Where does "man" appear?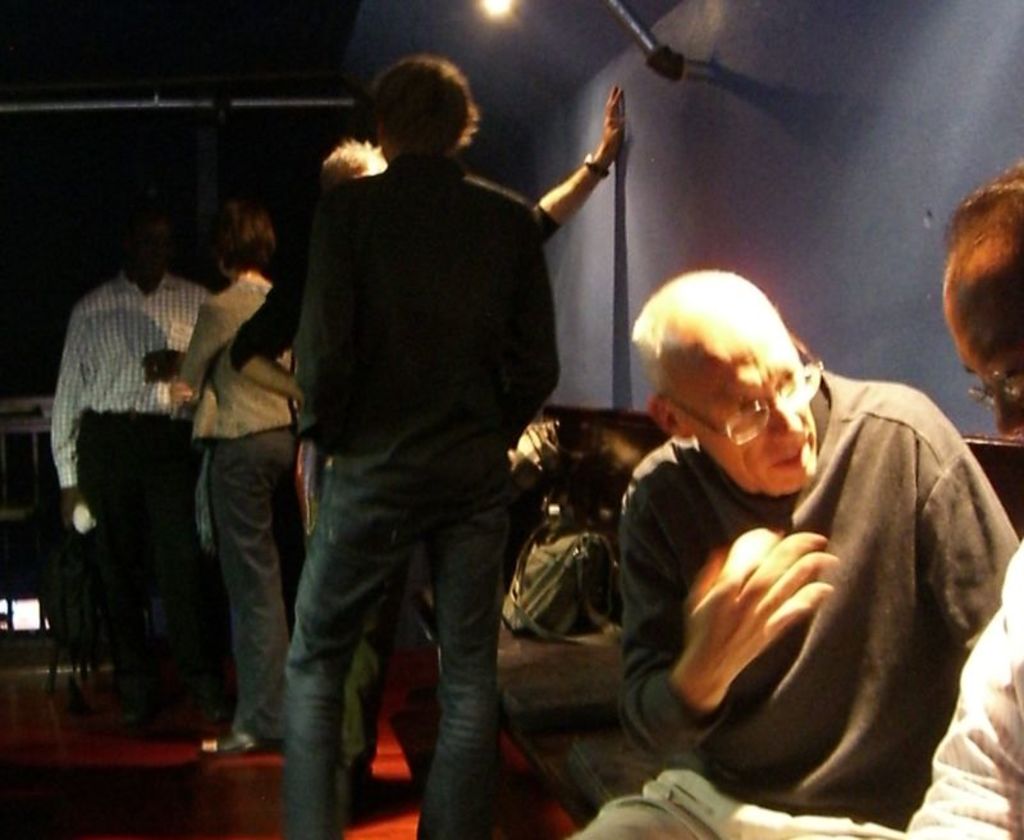
Appears at (575, 268, 1019, 839).
